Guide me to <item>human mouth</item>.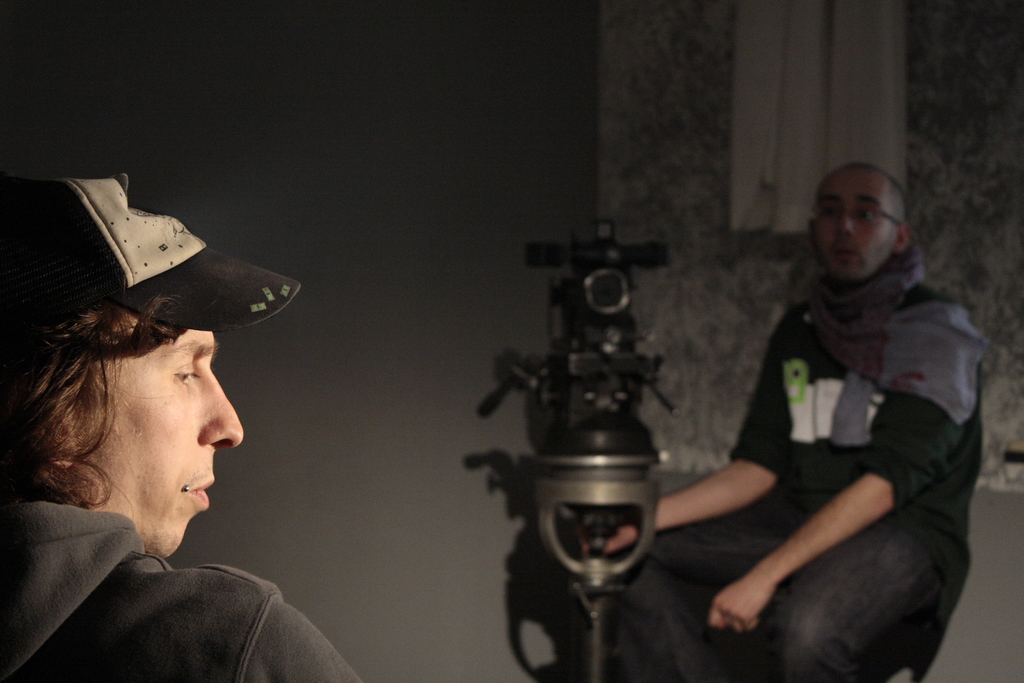
Guidance: x1=196 y1=477 x2=214 y2=506.
